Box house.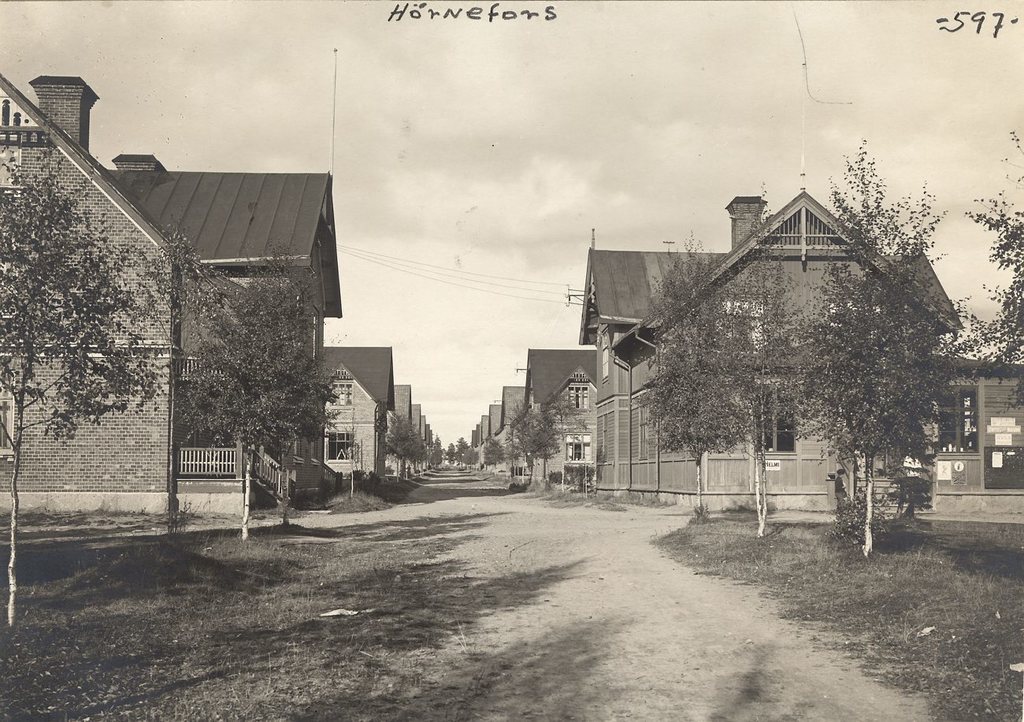
x1=386, y1=385, x2=411, y2=480.
